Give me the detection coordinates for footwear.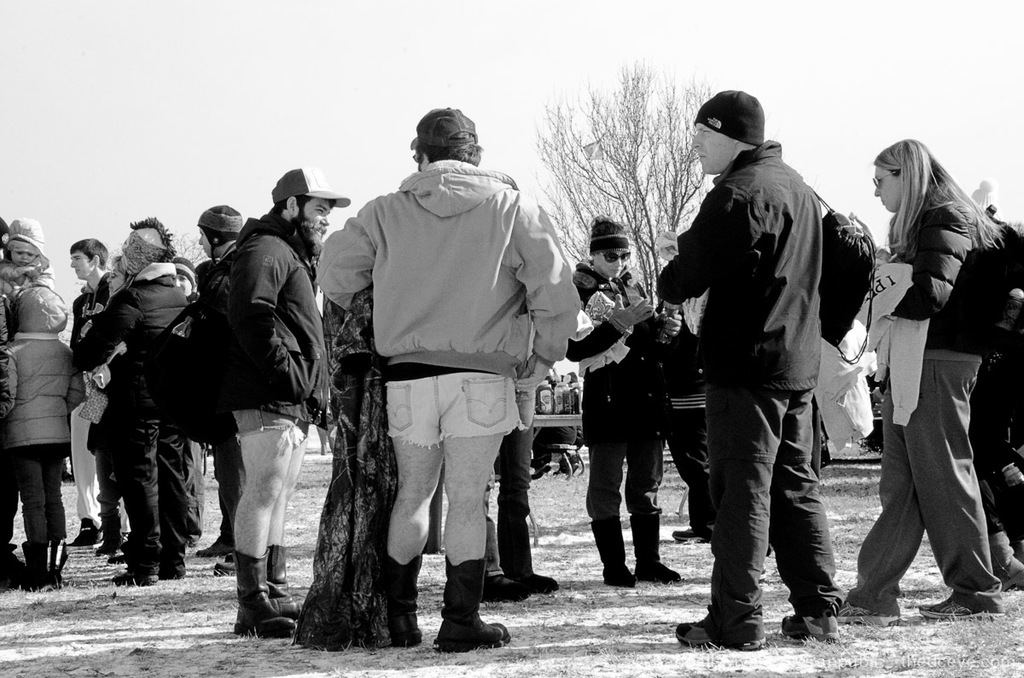
[990, 530, 1023, 588].
